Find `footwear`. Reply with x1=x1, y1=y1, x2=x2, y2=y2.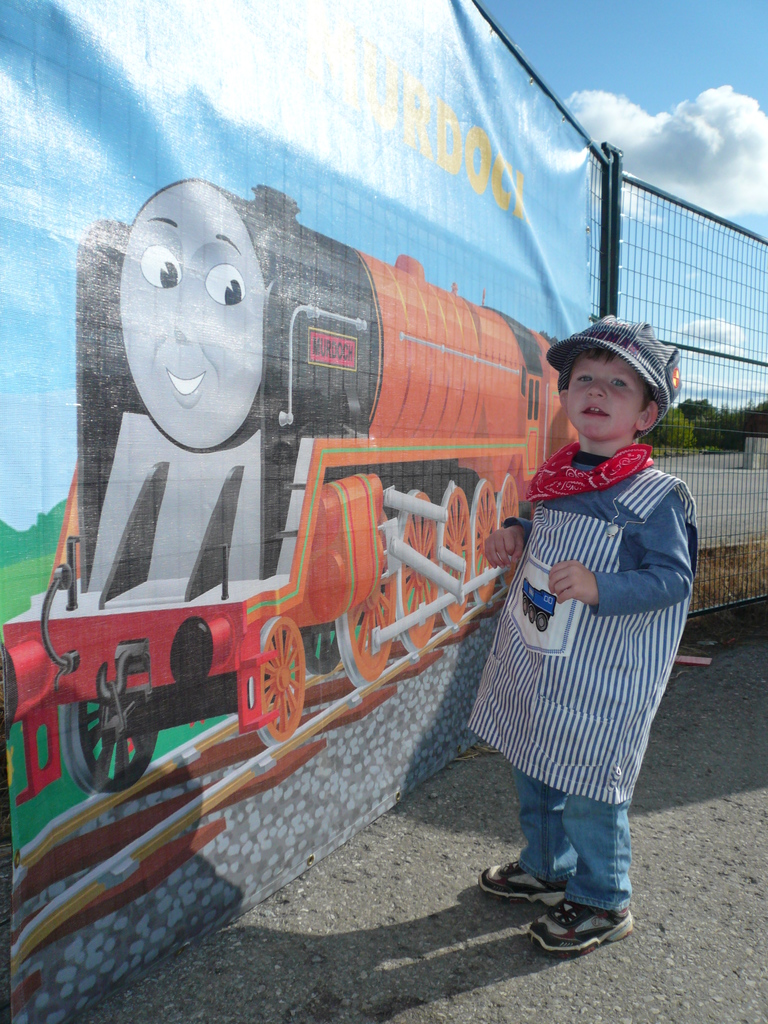
x1=479, y1=867, x2=563, y2=908.
